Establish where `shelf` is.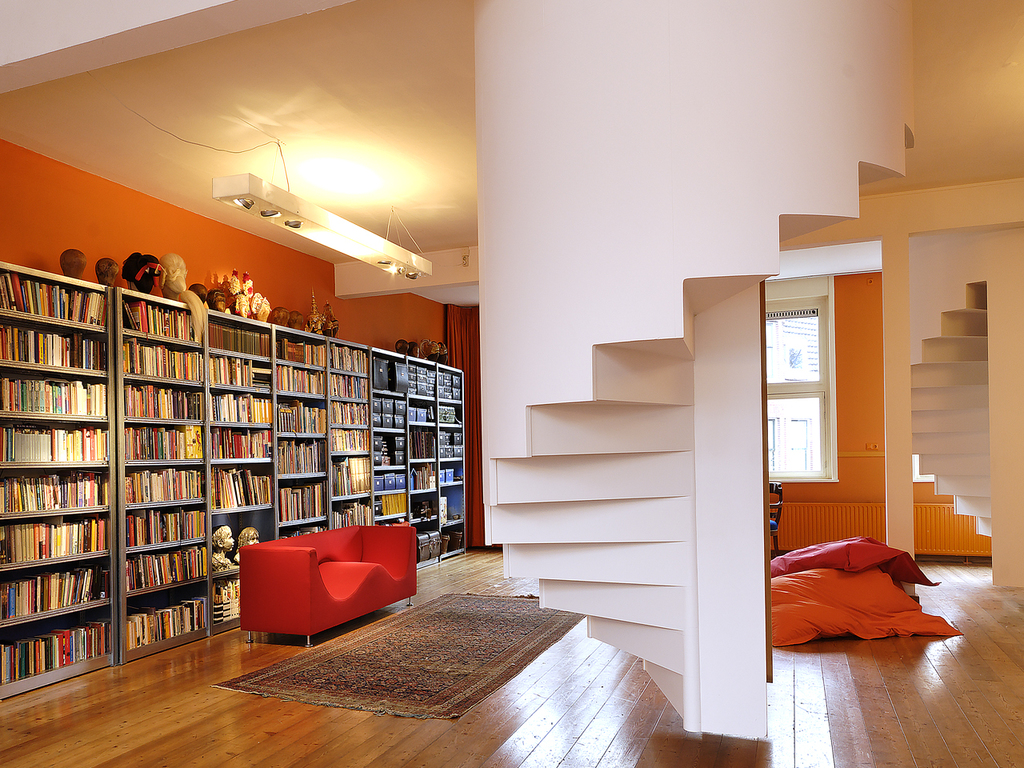
Established at box(119, 287, 210, 669).
